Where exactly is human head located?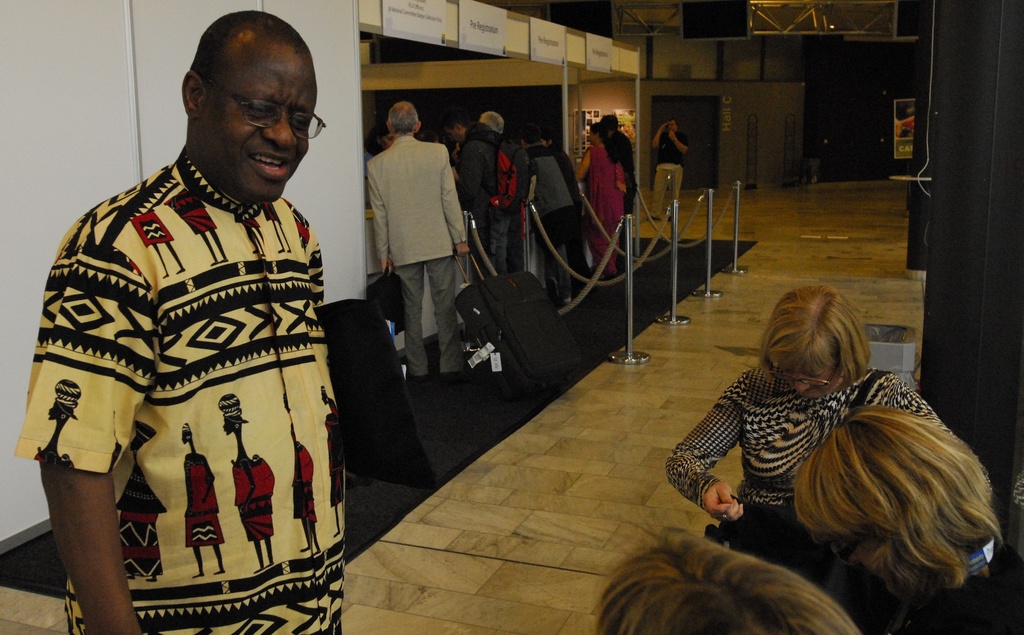
Its bounding box is 790/403/986/587.
